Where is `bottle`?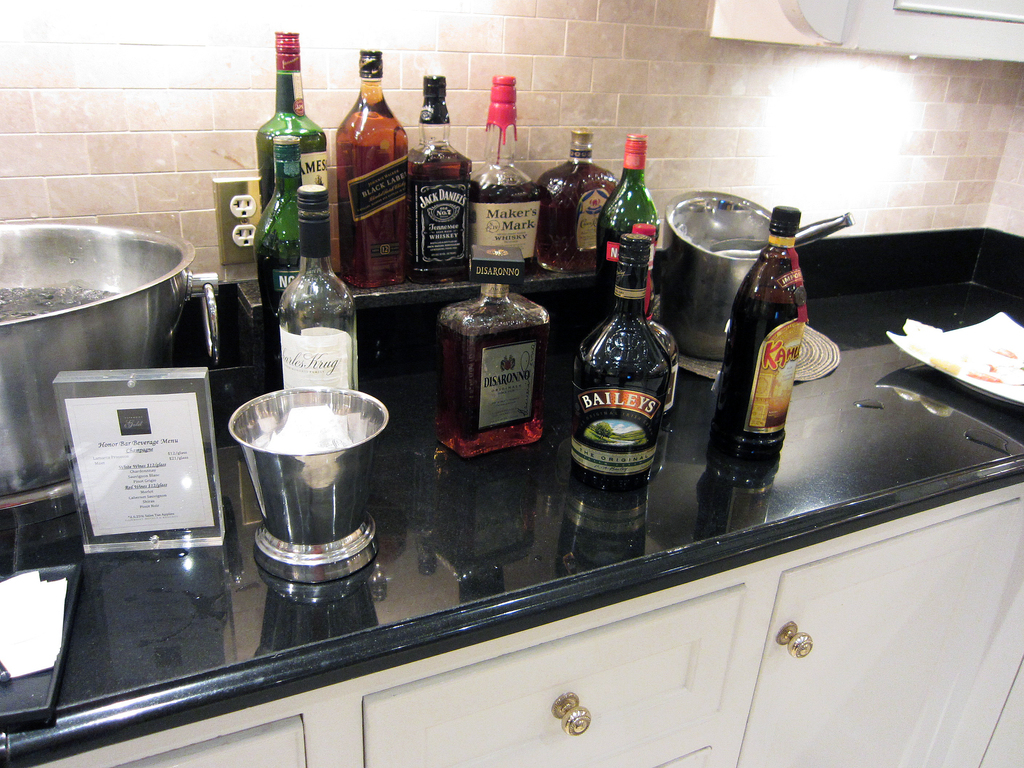
box(257, 31, 332, 216).
